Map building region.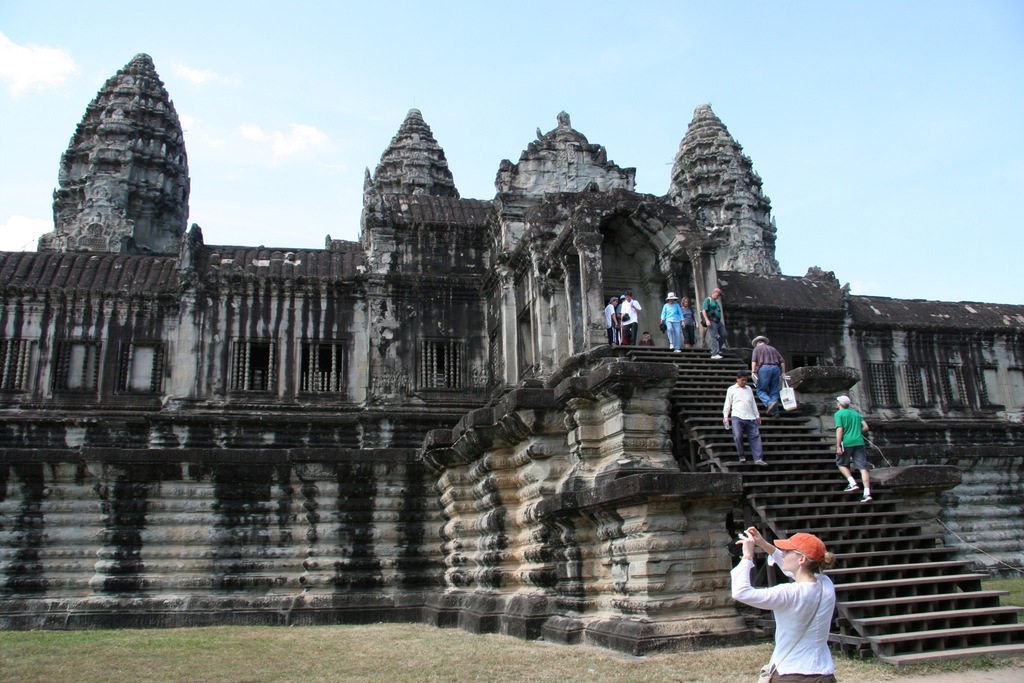
Mapped to <bbox>0, 49, 1023, 632</bbox>.
